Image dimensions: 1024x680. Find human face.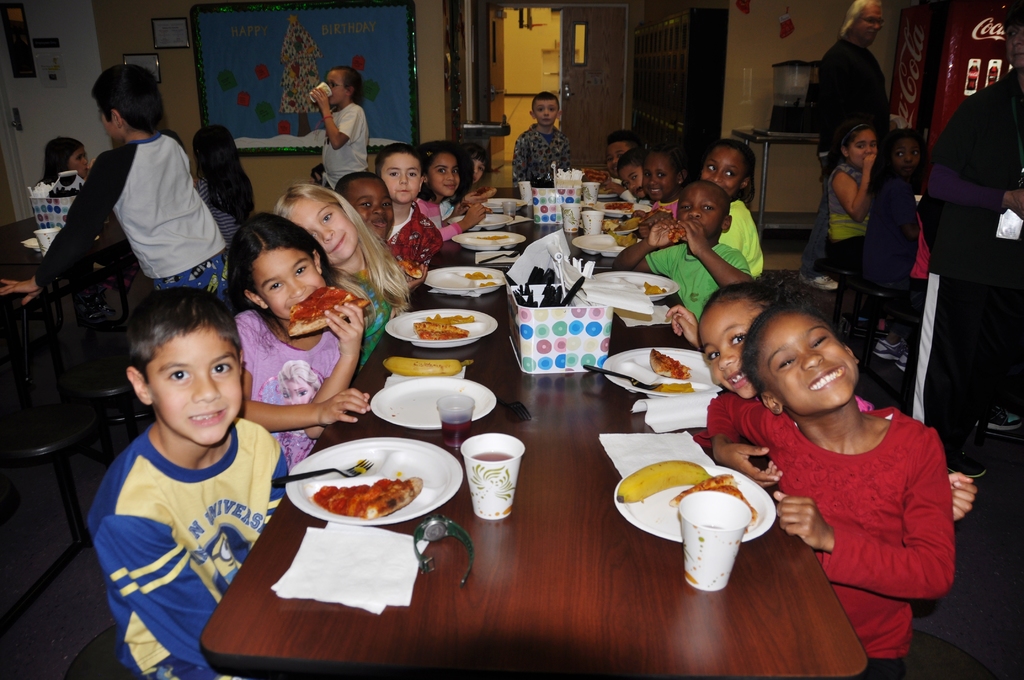
<box>532,97,561,128</box>.
